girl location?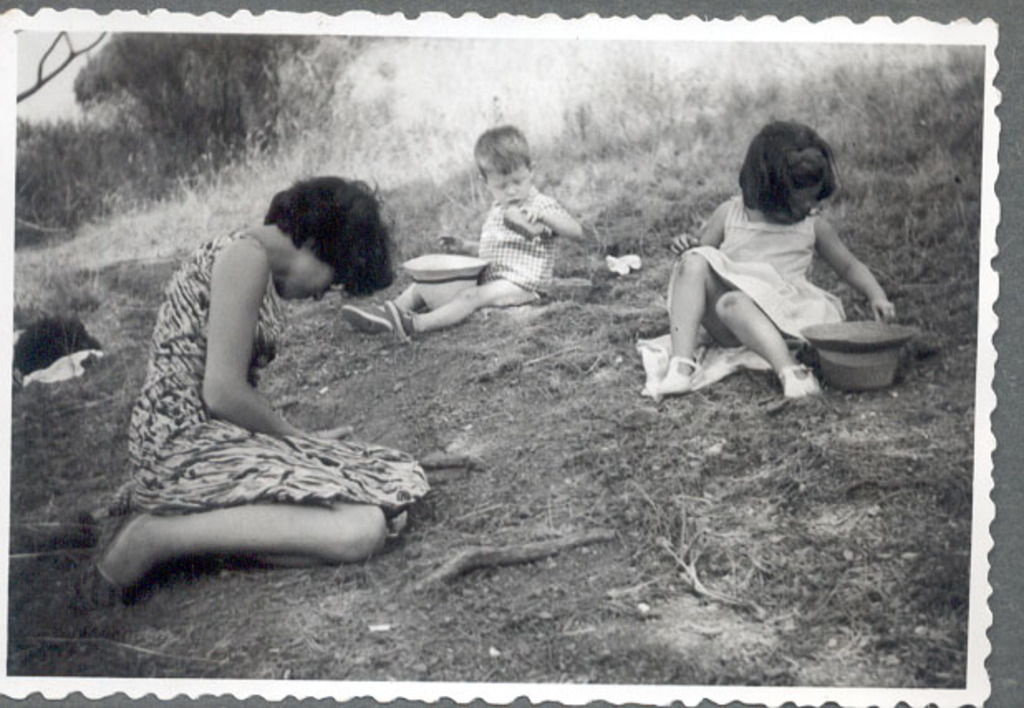
left=83, top=176, right=426, bottom=612
